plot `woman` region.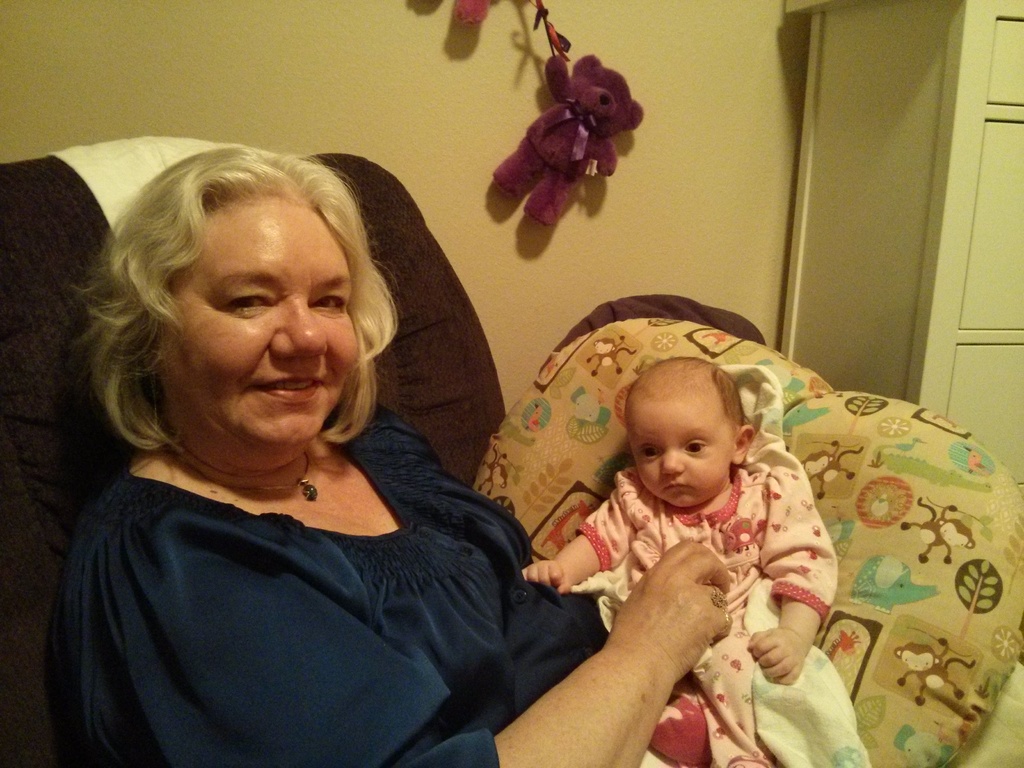
Plotted at bbox(18, 113, 612, 762).
